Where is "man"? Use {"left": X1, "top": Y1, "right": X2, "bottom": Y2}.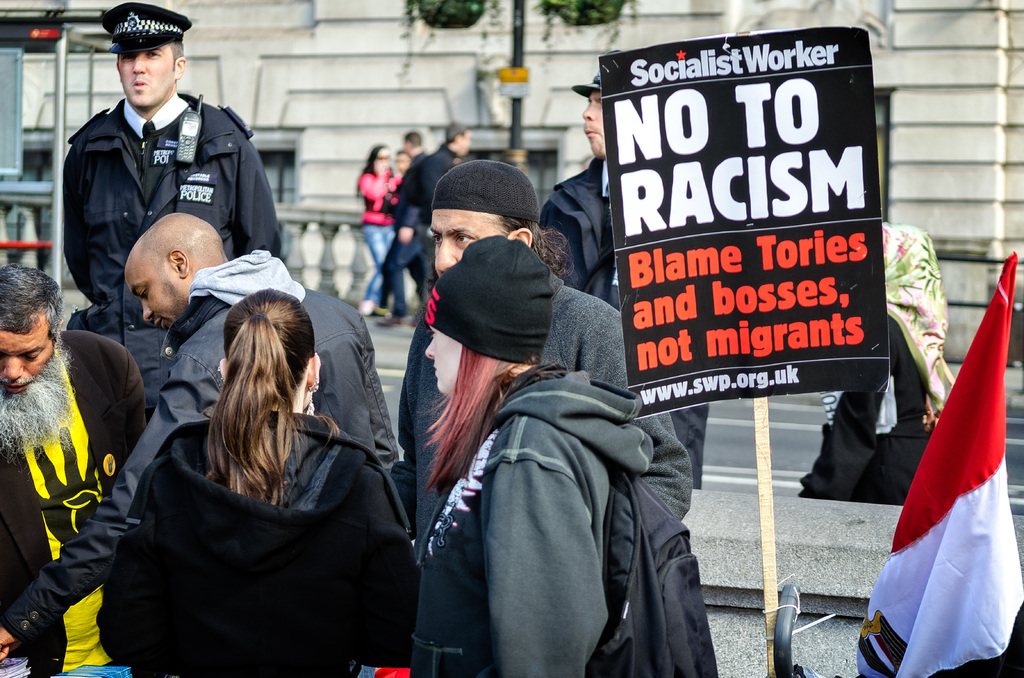
{"left": 531, "top": 63, "right": 709, "bottom": 520}.
